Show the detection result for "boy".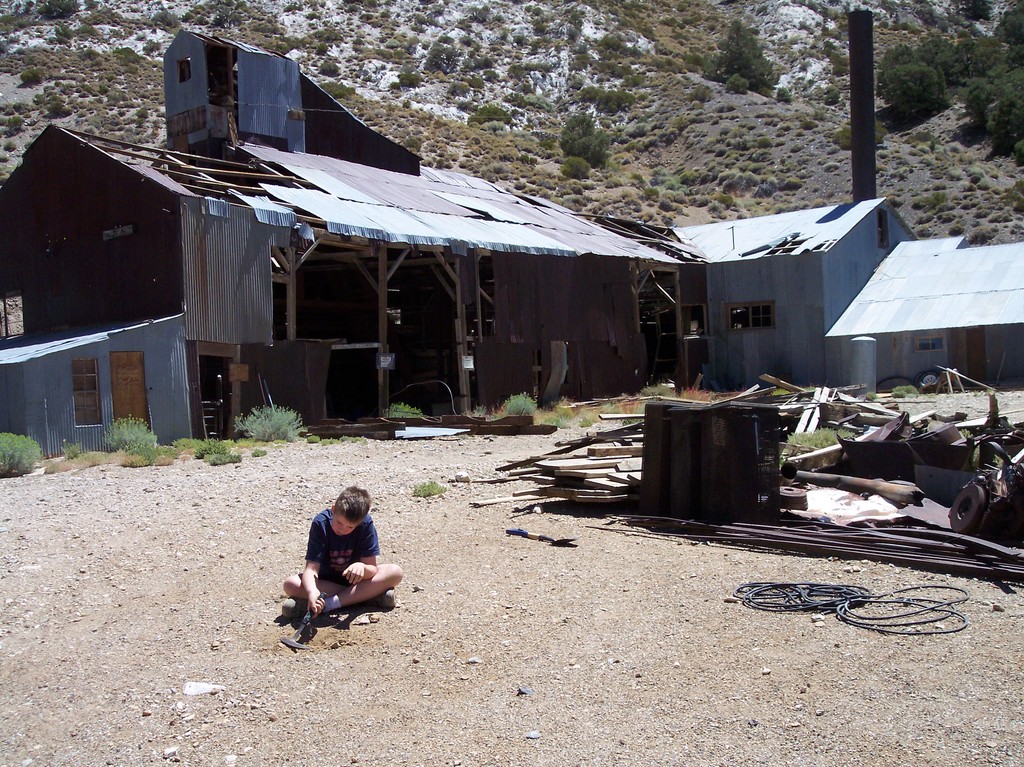
x1=264 y1=474 x2=403 y2=640.
